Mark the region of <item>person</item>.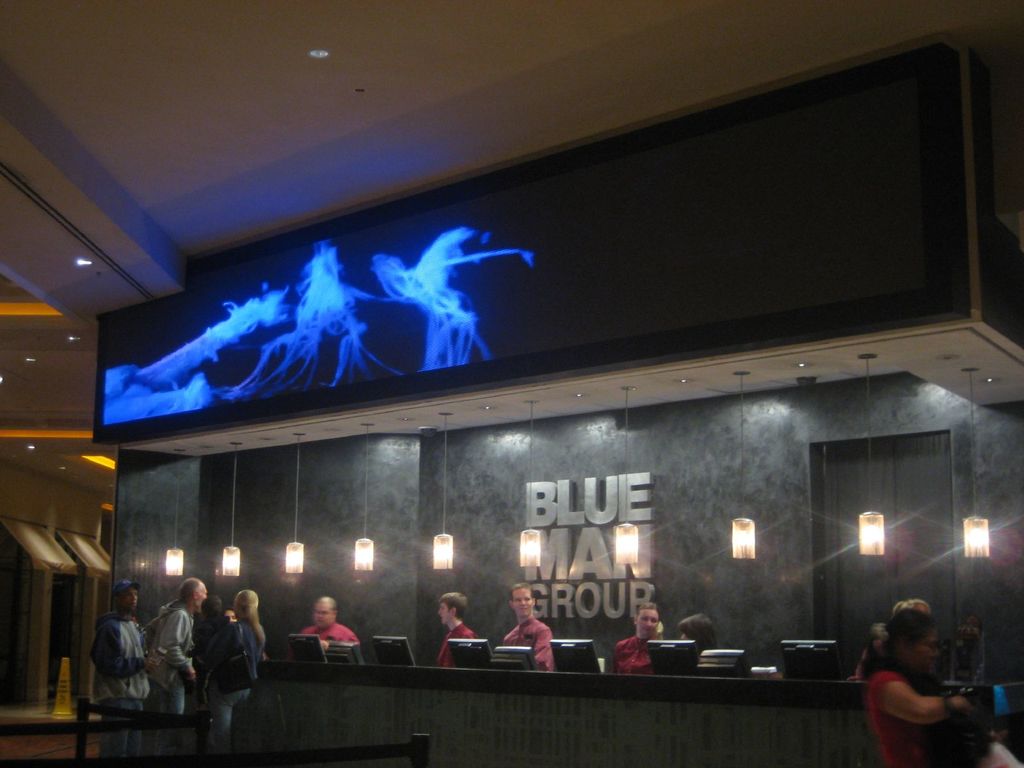
Region: select_region(195, 588, 266, 761).
